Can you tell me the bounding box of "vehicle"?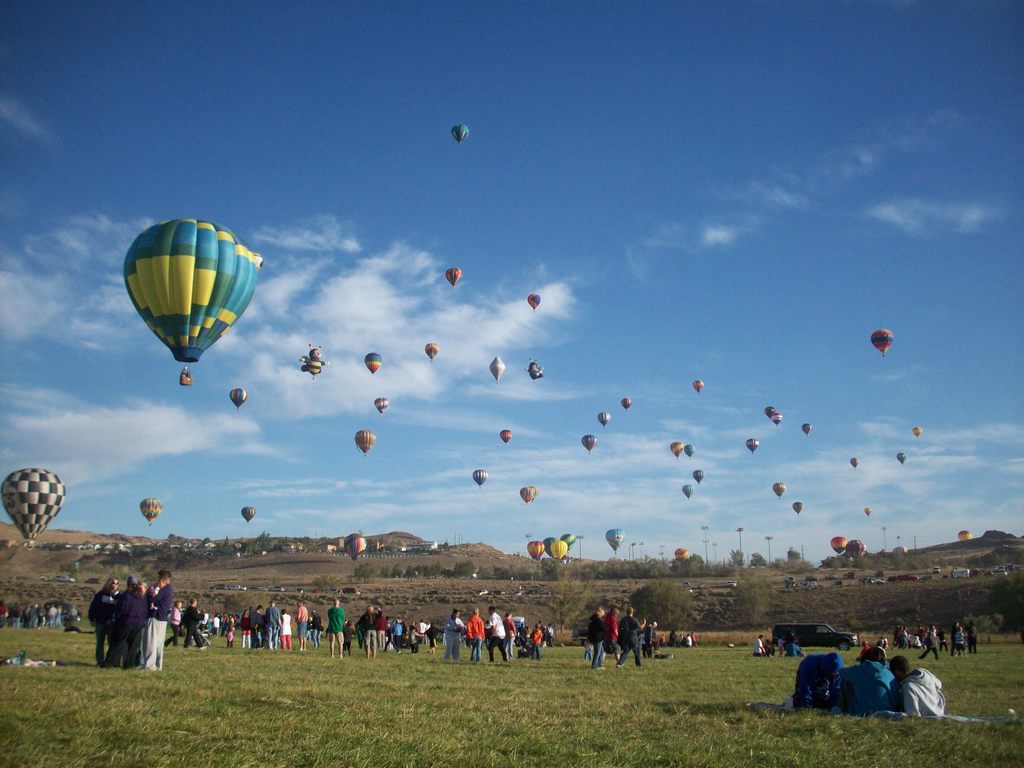
[122,214,263,385].
